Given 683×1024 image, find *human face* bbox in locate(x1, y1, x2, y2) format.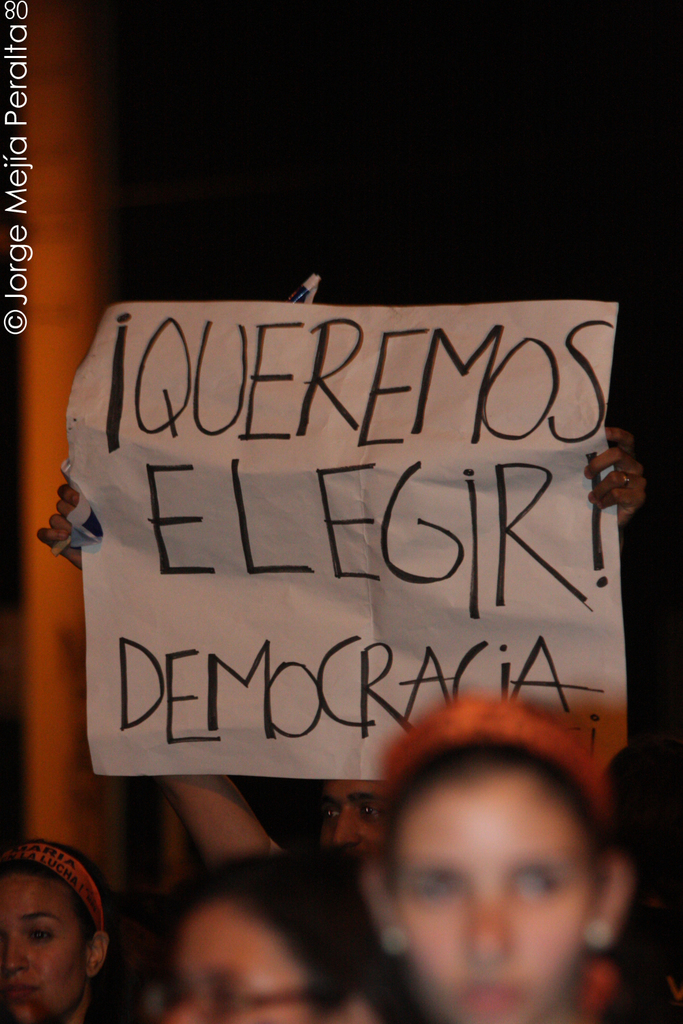
locate(161, 897, 311, 1023).
